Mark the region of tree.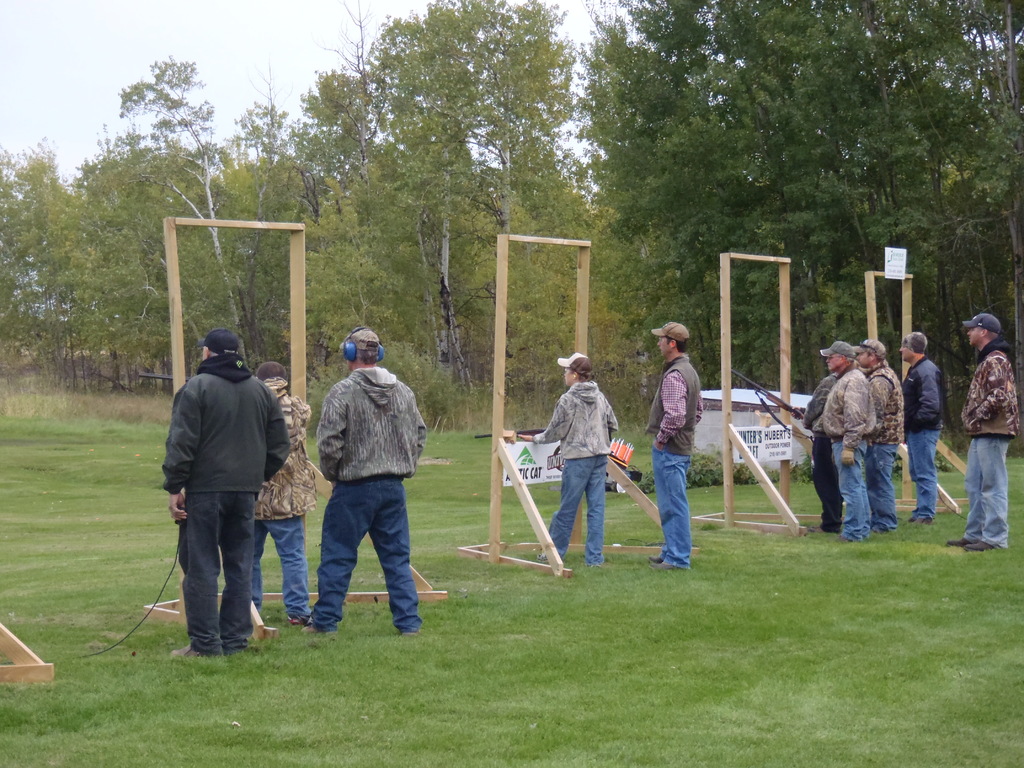
Region: detection(577, 0, 746, 424).
